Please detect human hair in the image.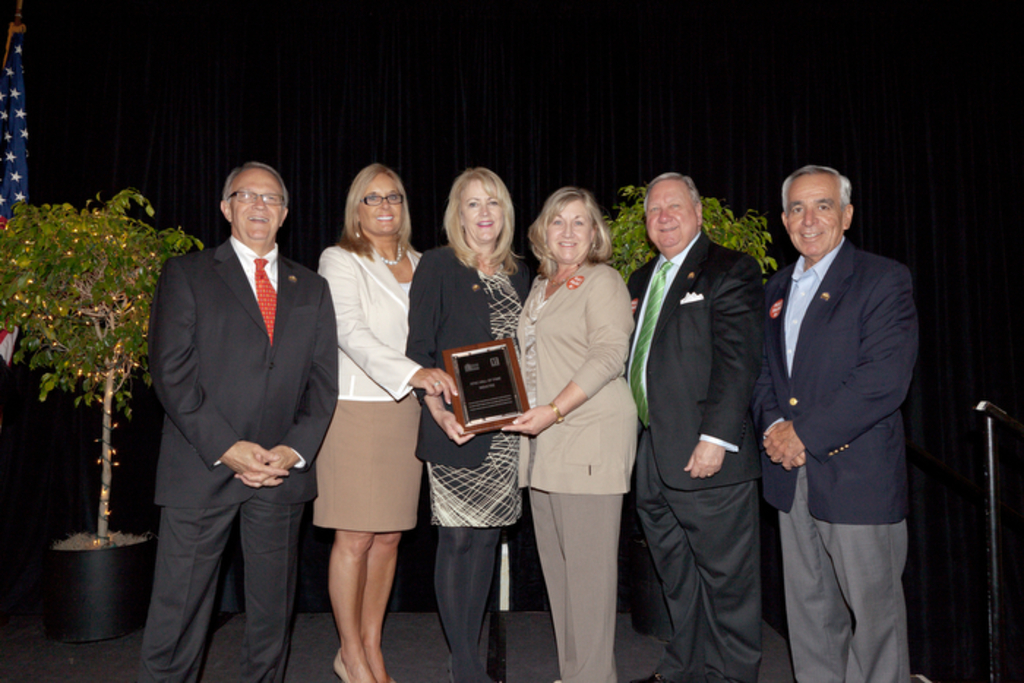
<box>222,162,290,208</box>.
